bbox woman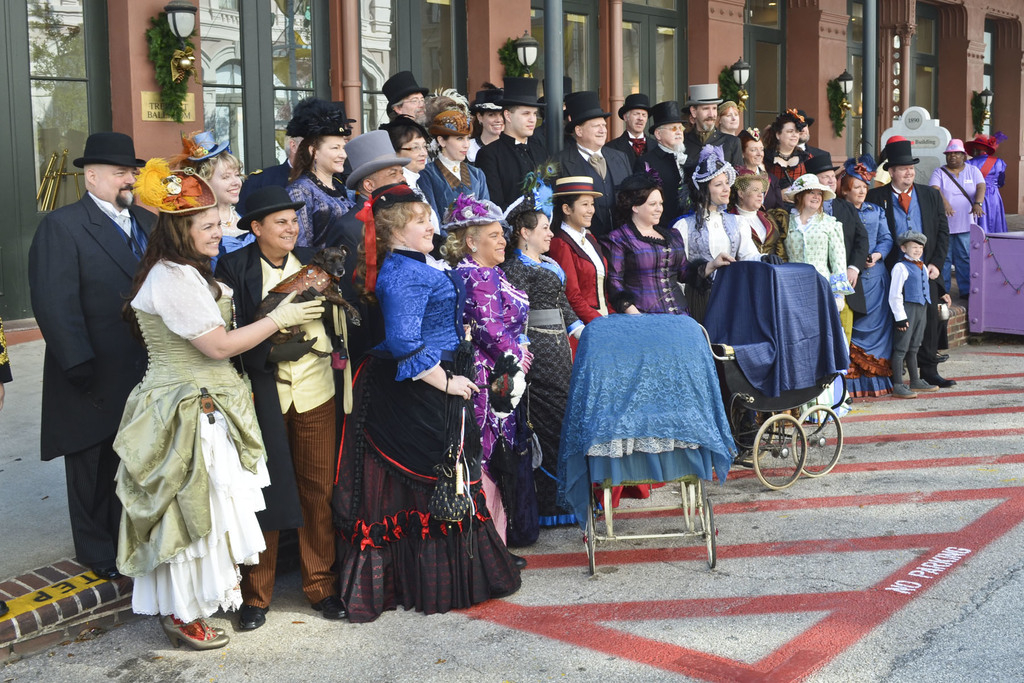
detection(168, 123, 259, 279)
